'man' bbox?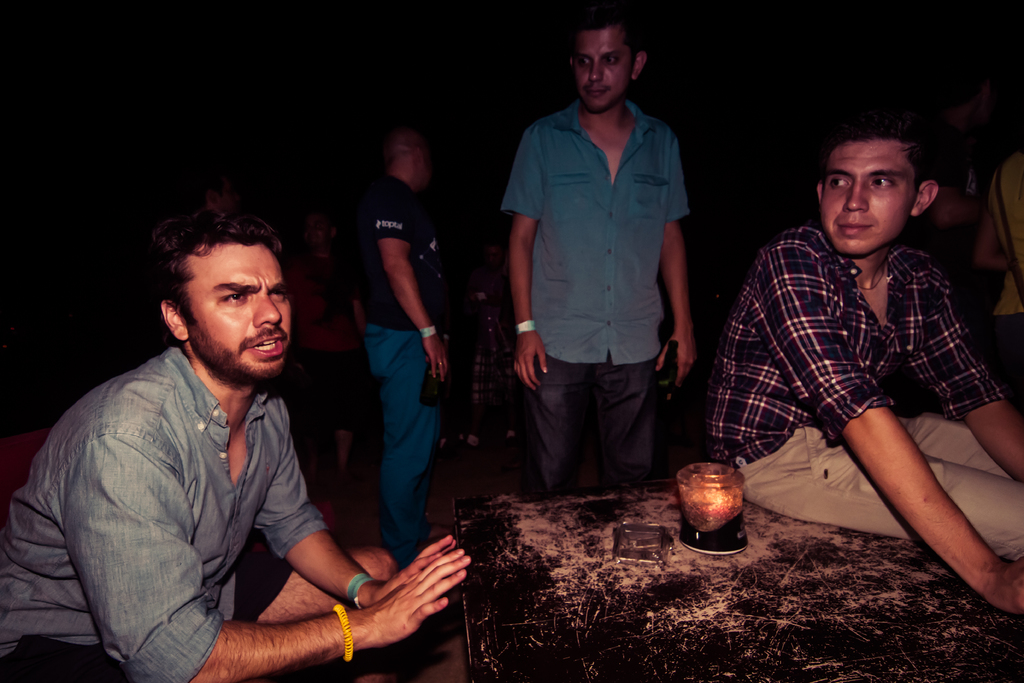
(704, 108, 1023, 618)
